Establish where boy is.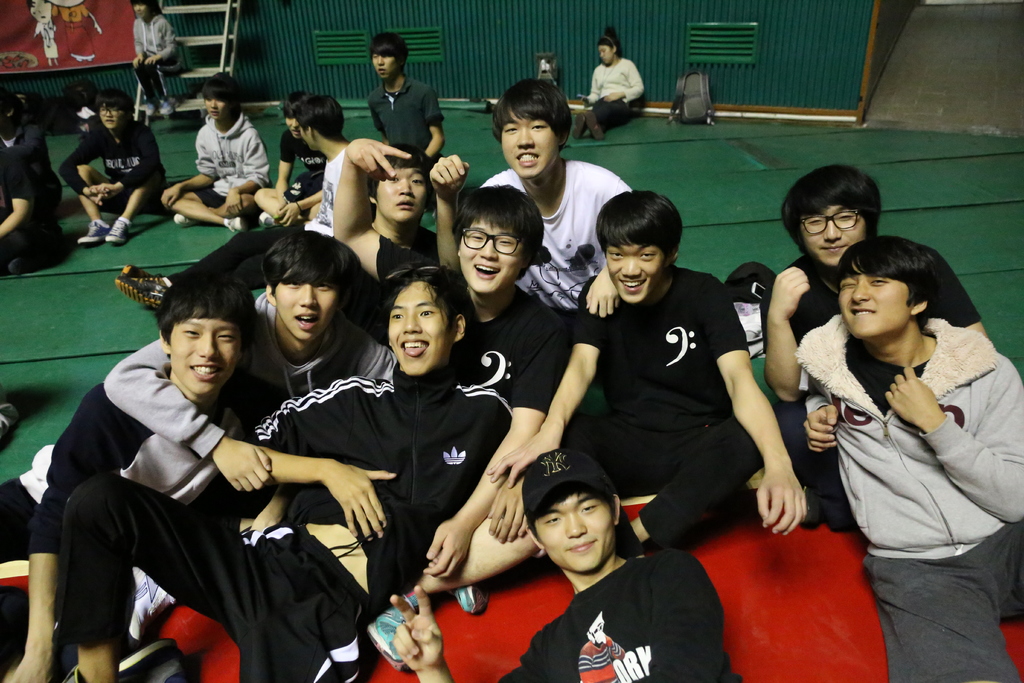
Established at region(0, 268, 273, 682).
